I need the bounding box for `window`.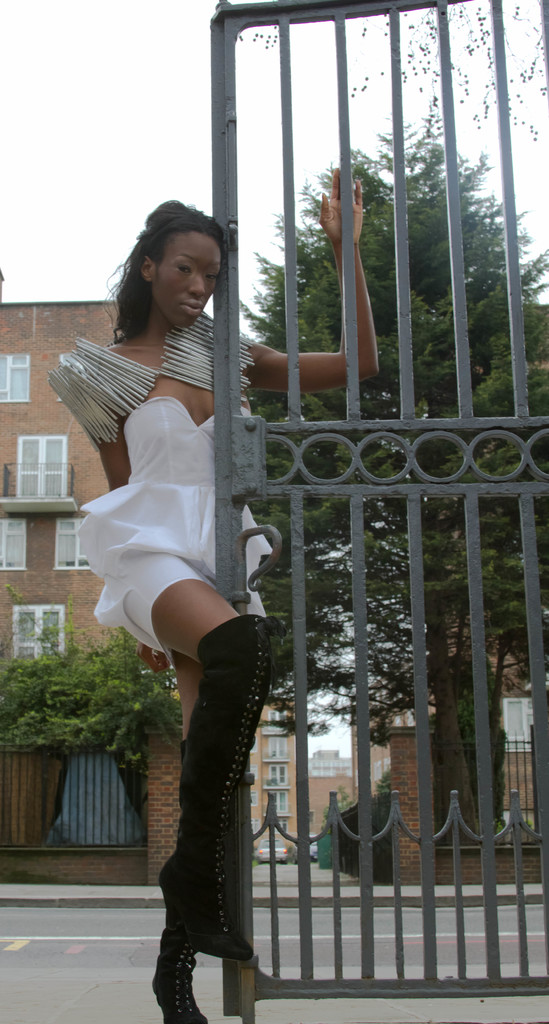
Here it is: l=266, t=738, r=290, b=758.
